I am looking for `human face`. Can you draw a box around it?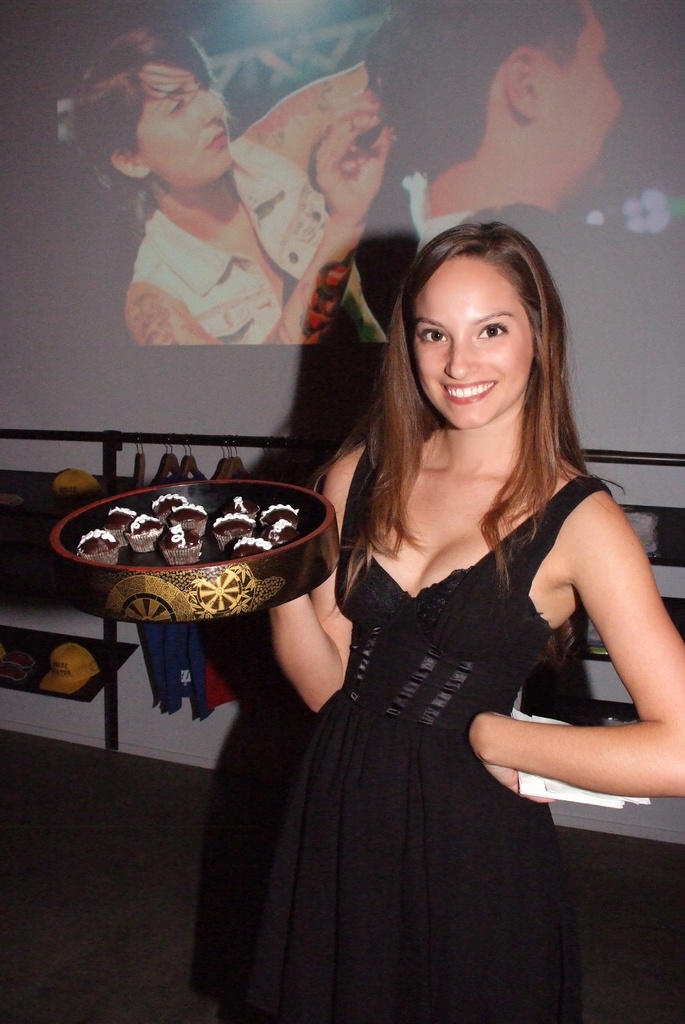
Sure, the bounding box is [410, 263, 535, 428].
